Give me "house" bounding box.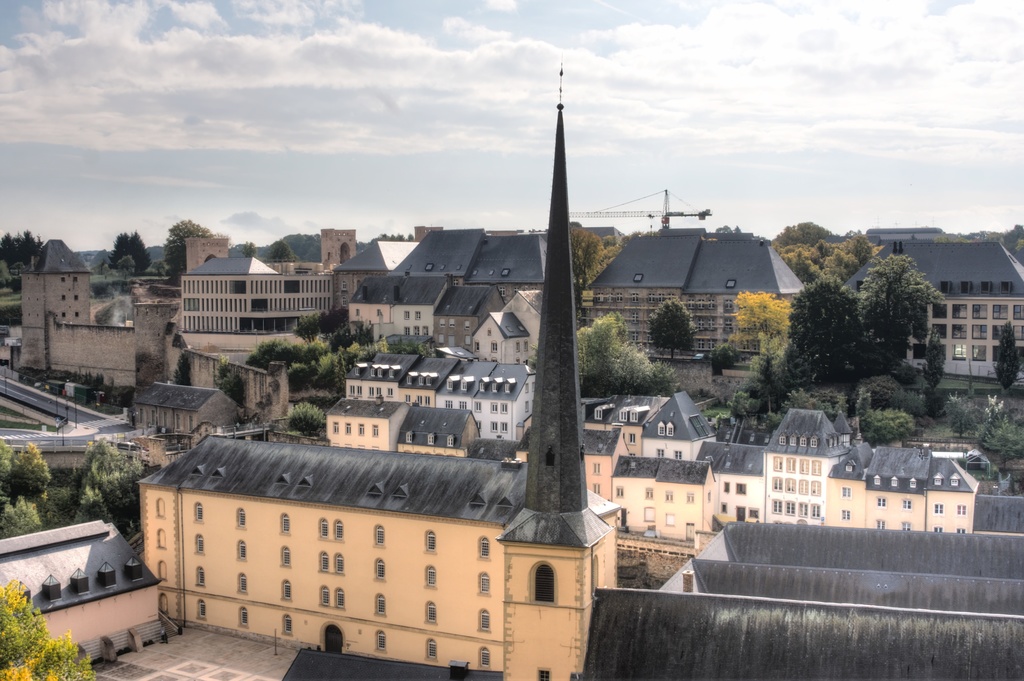
BBox(174, 252, 333, 333).
